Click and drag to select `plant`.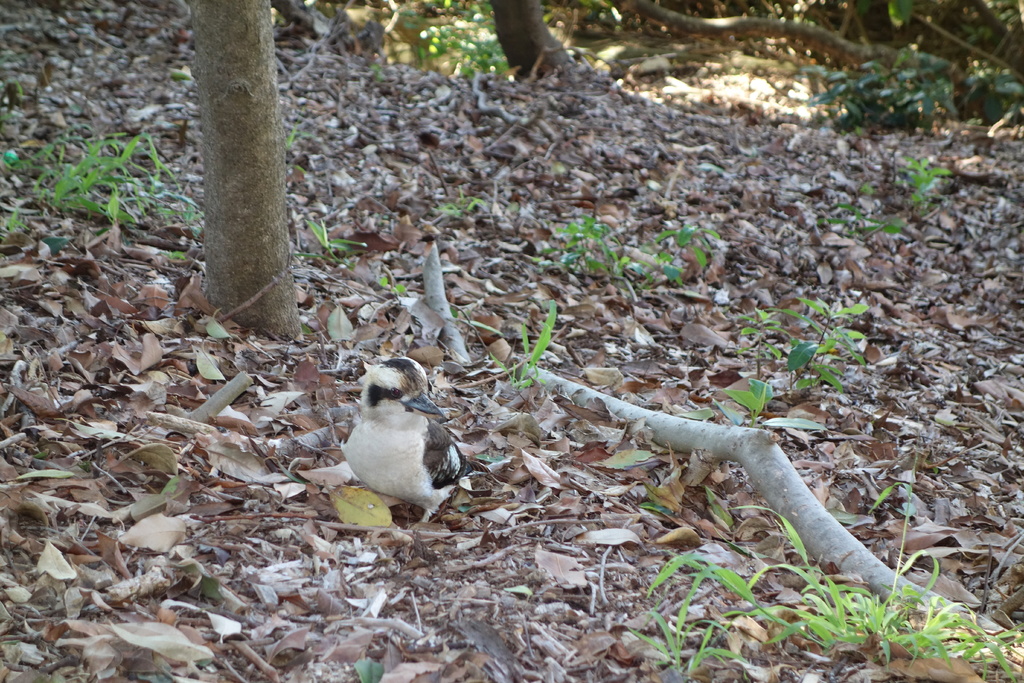
Selection: bbox=(811, 176, 897, 242).
